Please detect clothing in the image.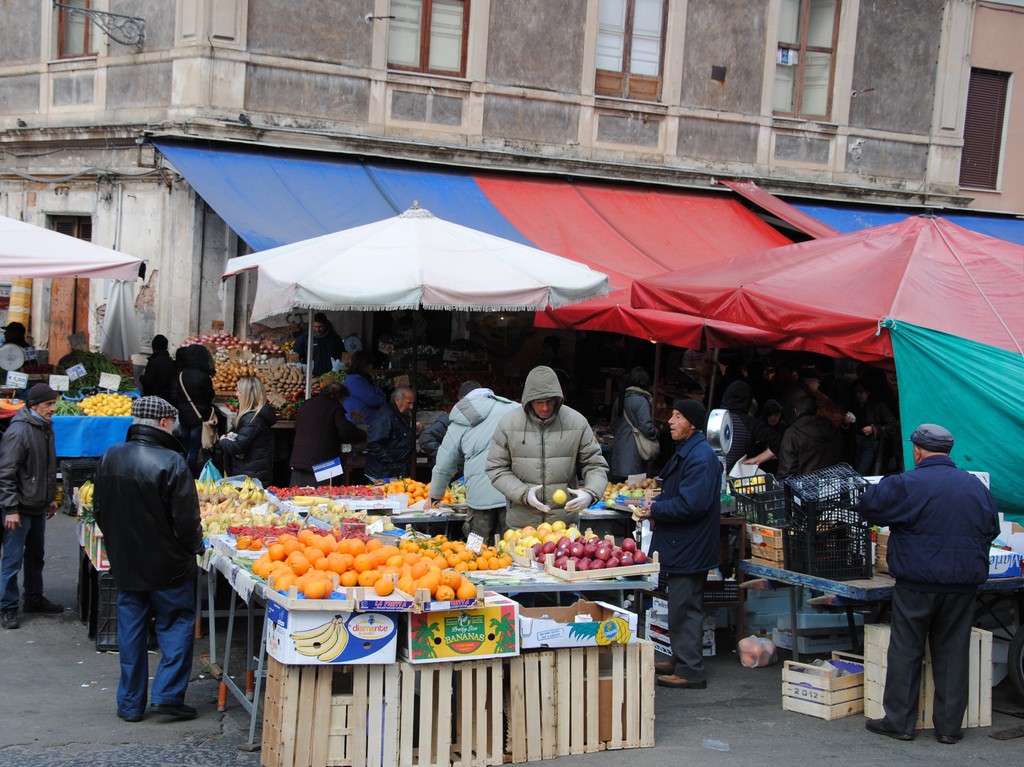
box(284, 396, 366, 497).
